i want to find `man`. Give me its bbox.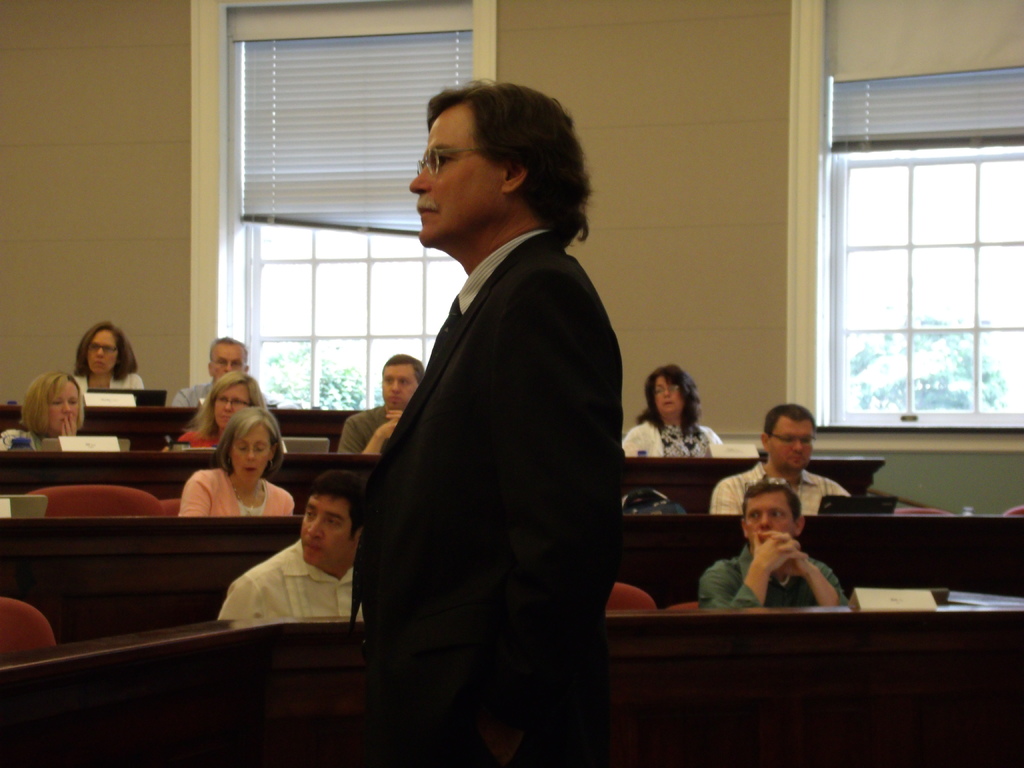
<box>315,77,641,755</box>.
